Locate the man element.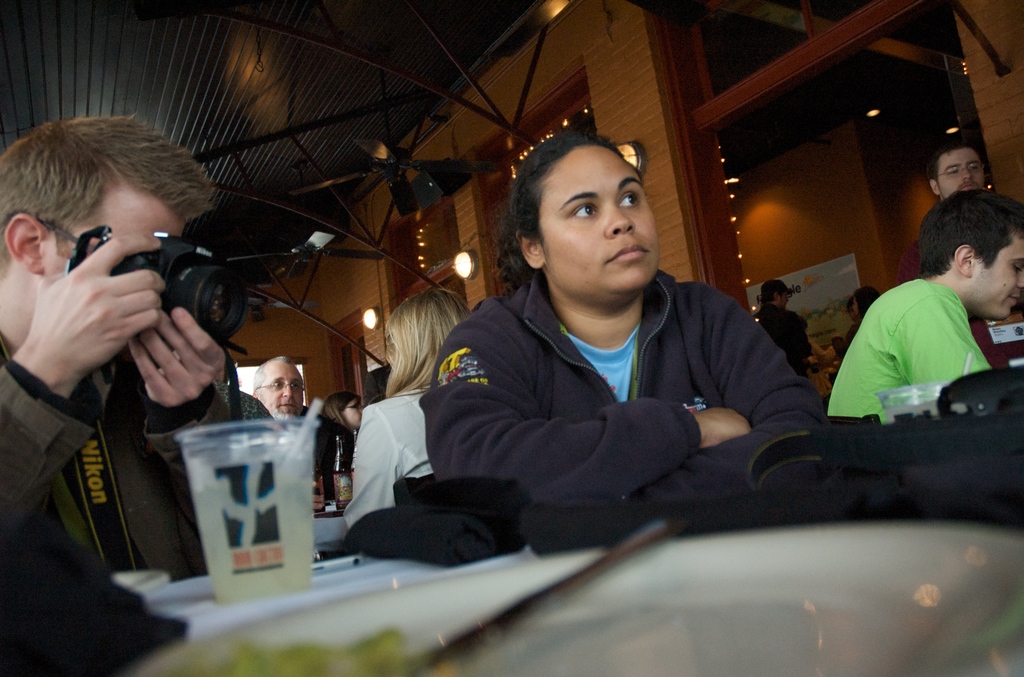
Element bbox: left=808, top=182, right=1023, bottom=411.
